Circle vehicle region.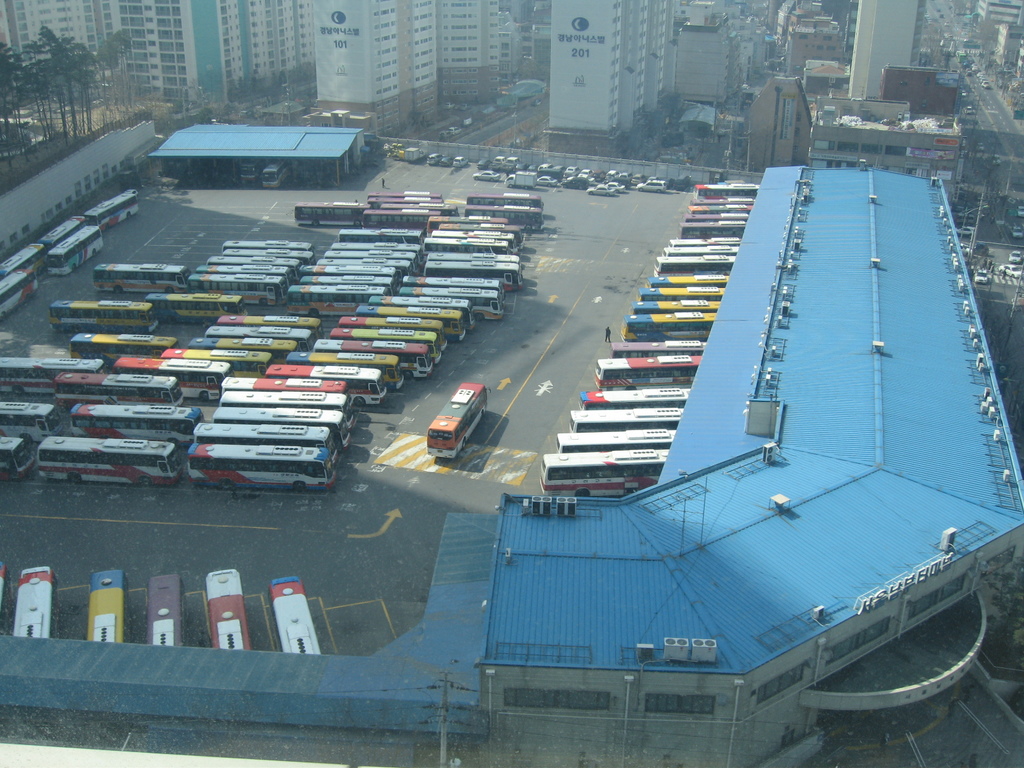
Region: bbox(668, 237, 741, 248).
